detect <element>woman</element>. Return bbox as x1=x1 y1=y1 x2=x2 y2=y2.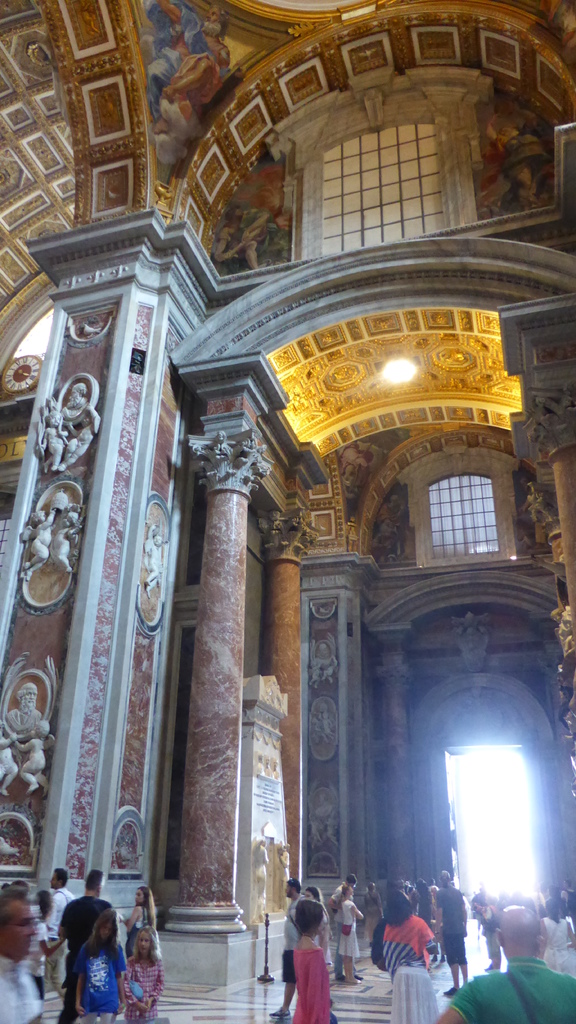
x1=538 y1=901 x2=575 y2=971.
